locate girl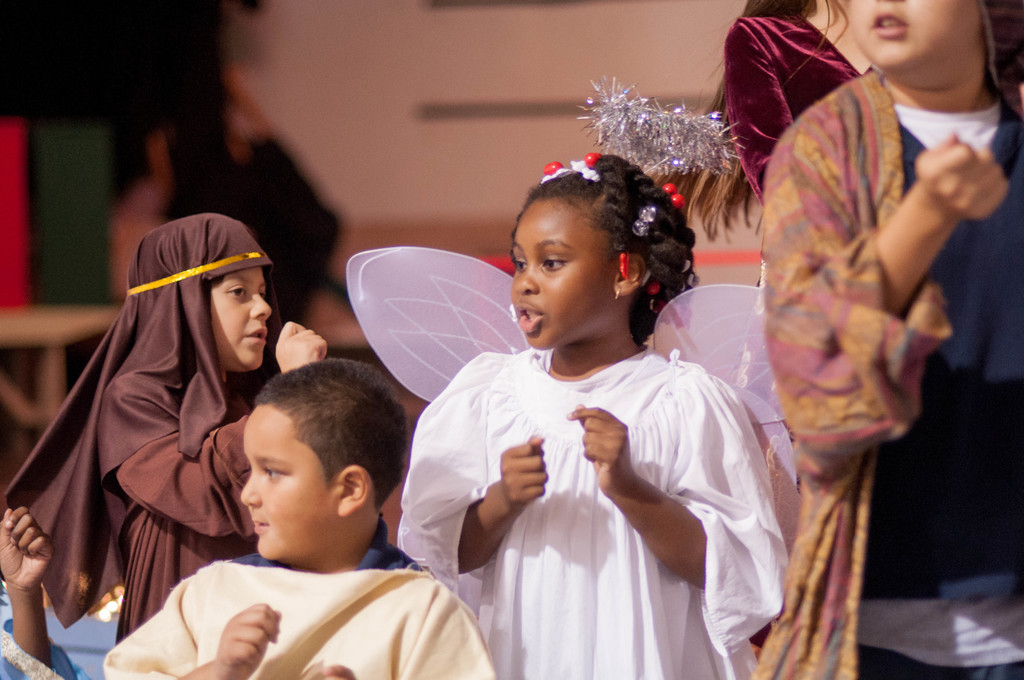
pyautogui.locateOnScreen(393, 75, 799, 679)
